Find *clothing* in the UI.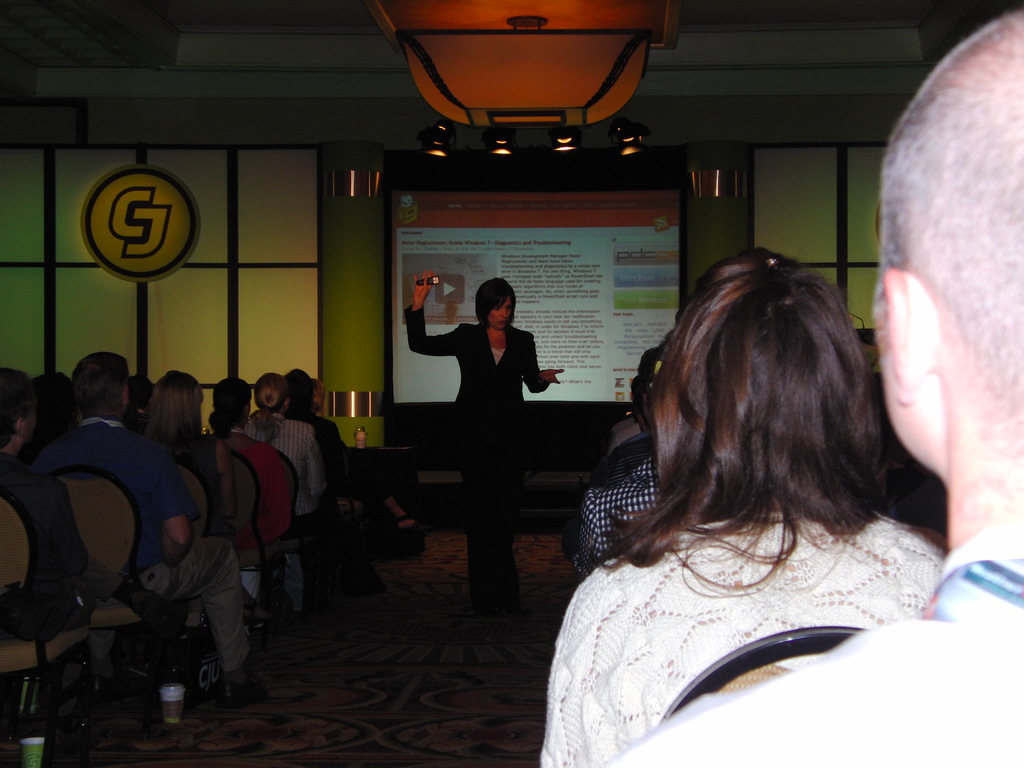
UI element at 284:410:396:546.
